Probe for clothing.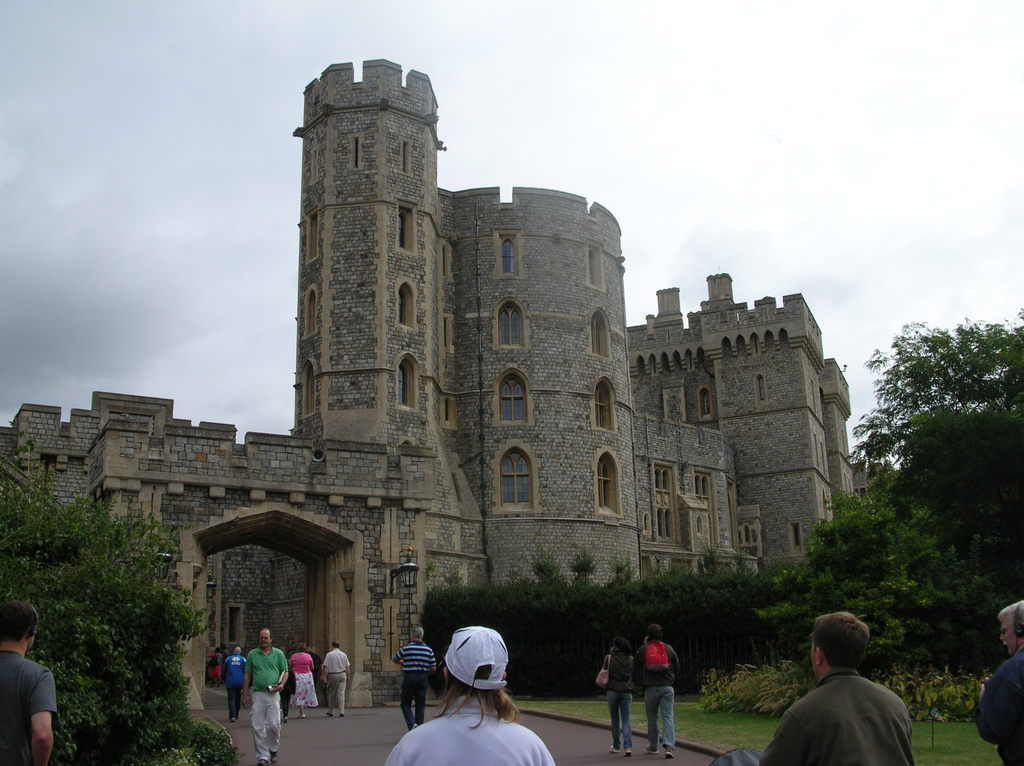
Probe result: BBox(280, 660, 296, 717).
